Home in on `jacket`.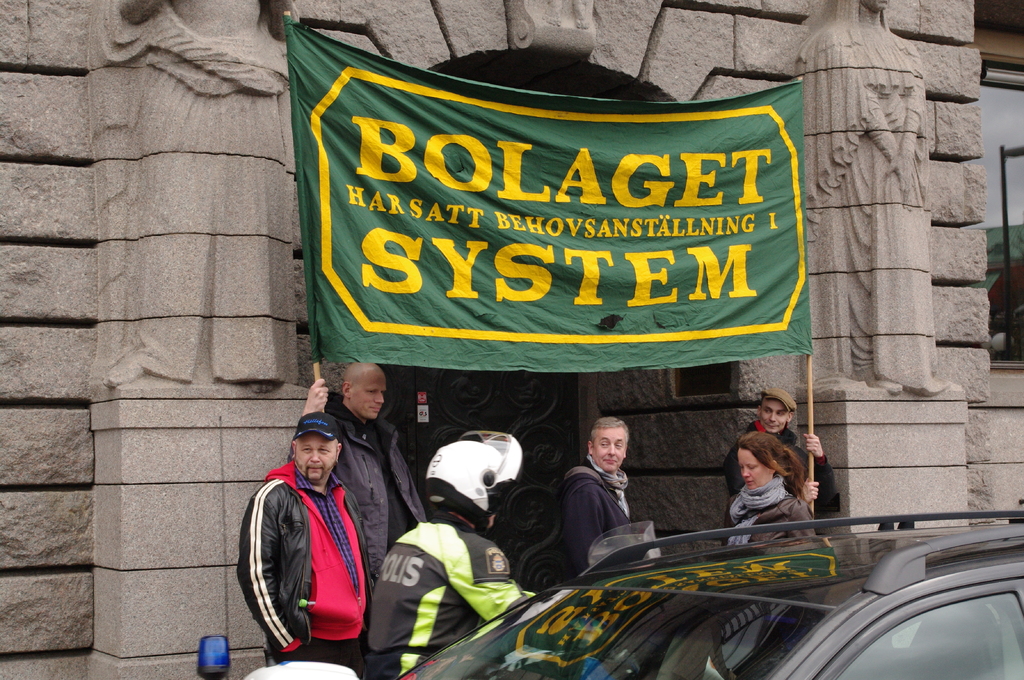
Homed in at region(372, 517, 533, 679).
